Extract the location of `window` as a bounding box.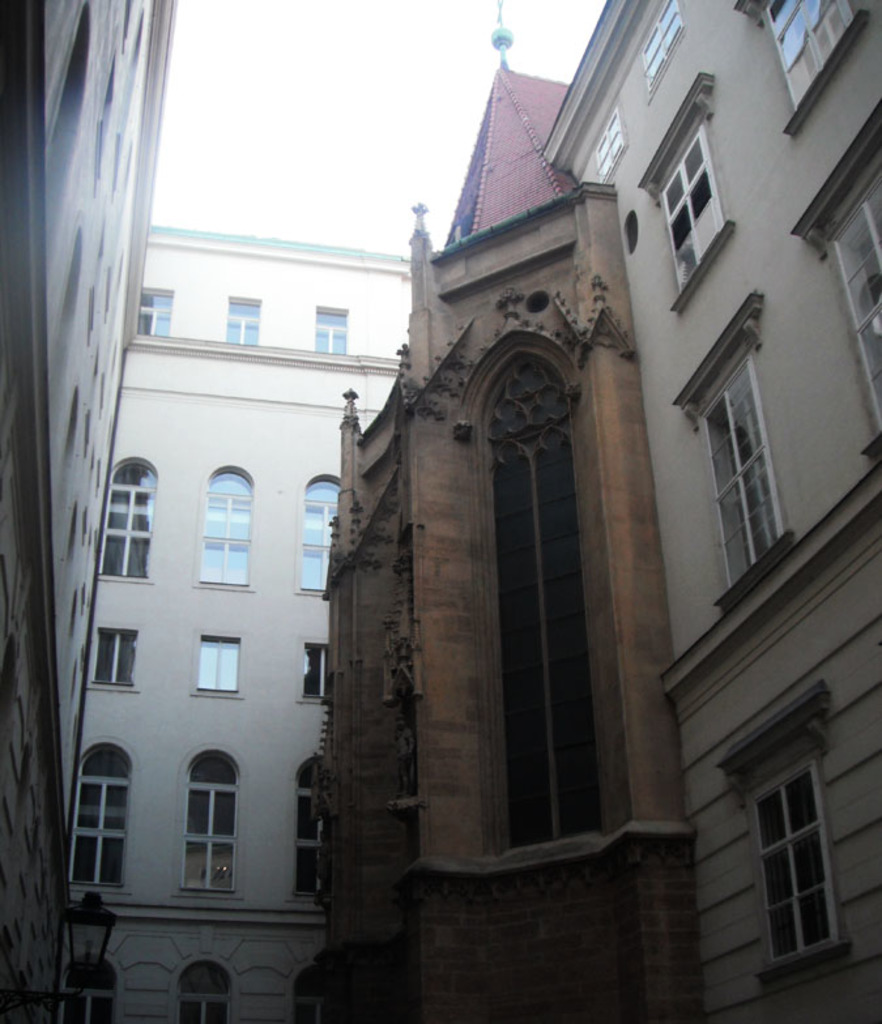
302 643 327 703.
